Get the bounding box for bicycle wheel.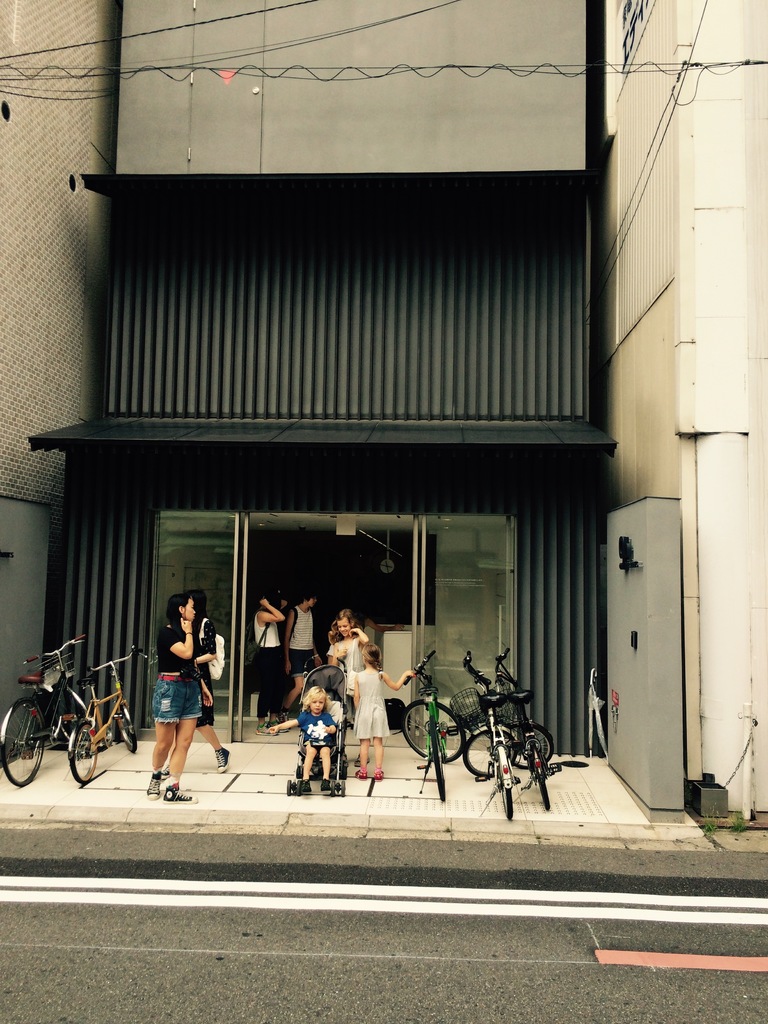
pyautogui.locateOnScreen(425, 724, 448, 803).
